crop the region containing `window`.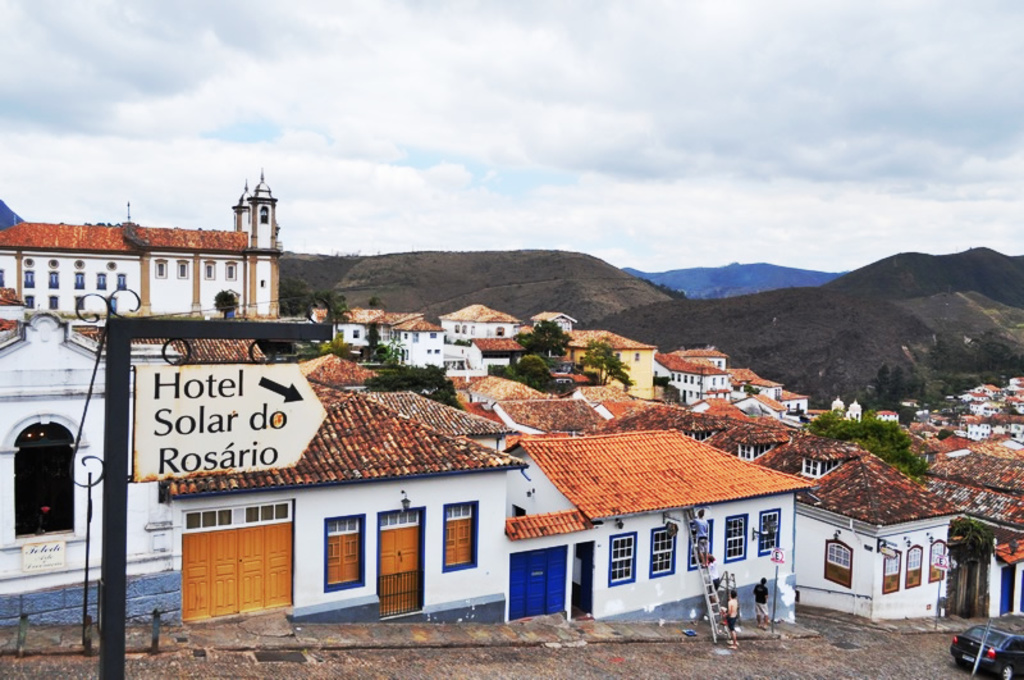
Crop region: l=634, t=351, r=643, b=361.
